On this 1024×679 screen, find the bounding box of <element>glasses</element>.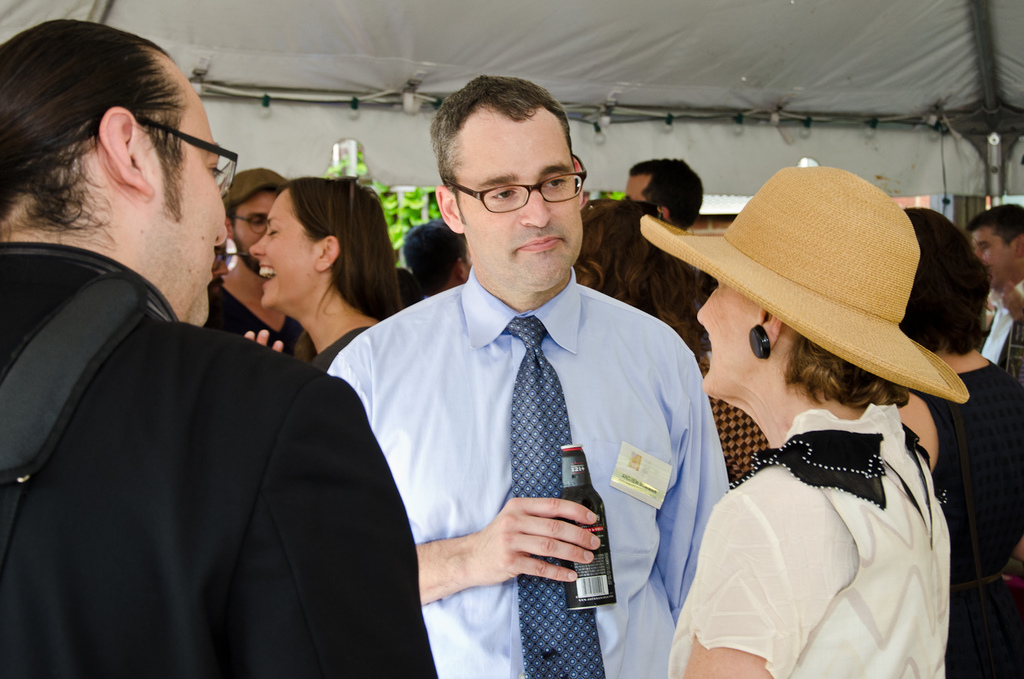
Bounding box: BBox(232, 210, 269, 234).
